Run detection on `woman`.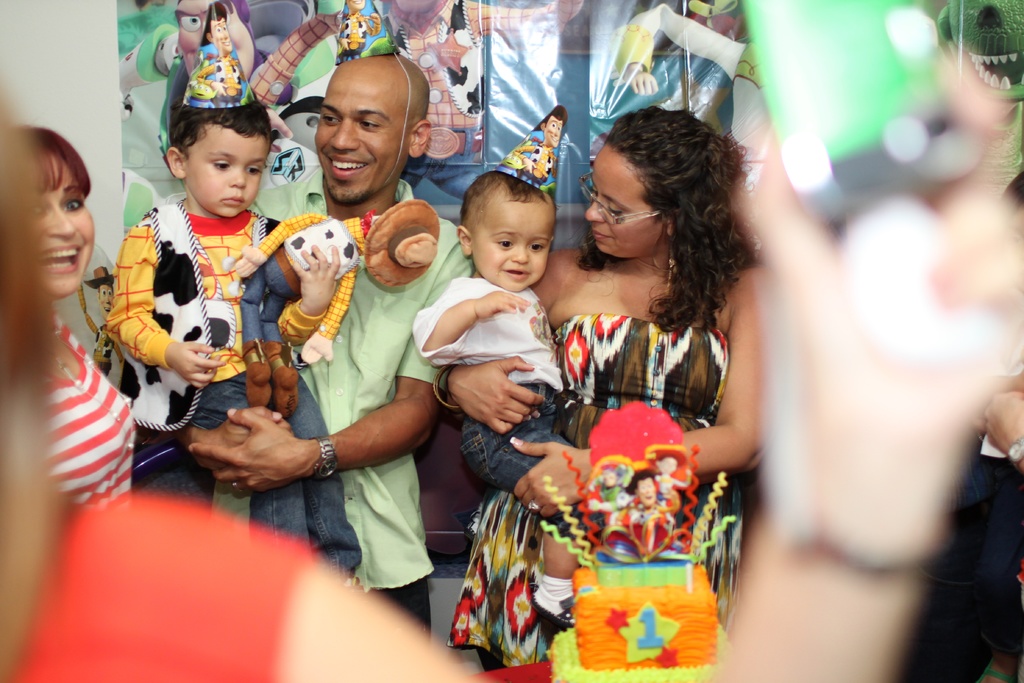
Result: left=15, top=126, right=138, bottom=504.
